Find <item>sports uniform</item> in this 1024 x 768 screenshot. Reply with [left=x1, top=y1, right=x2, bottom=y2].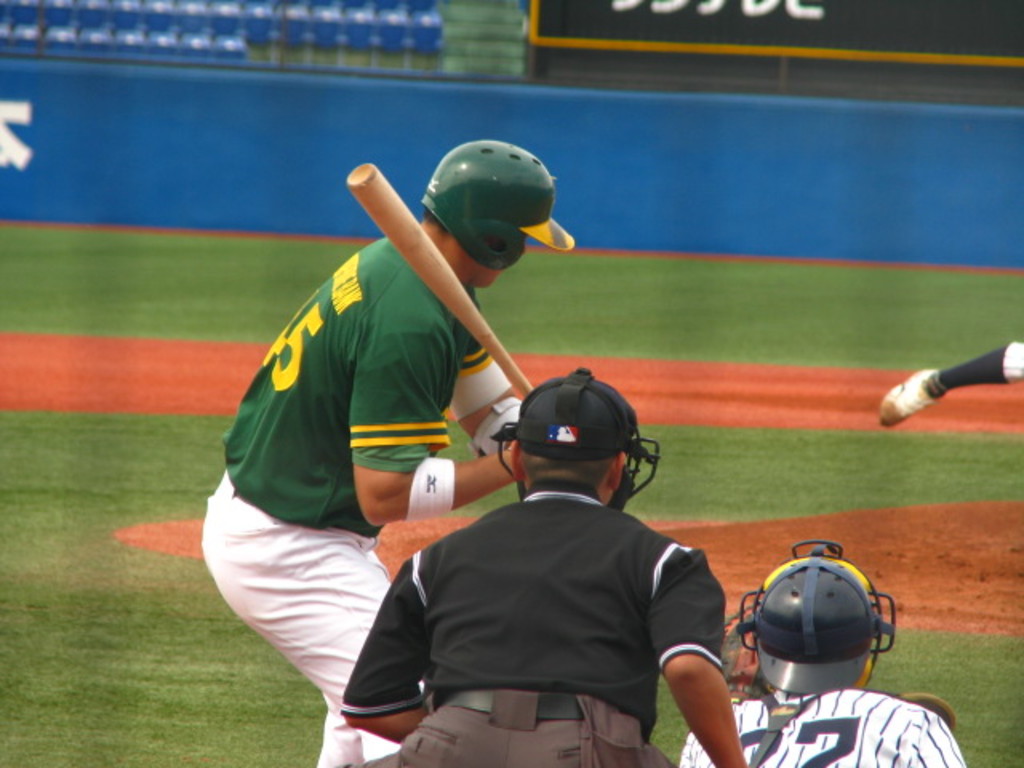
[left=686, top=534, right=965, bottom=766].
